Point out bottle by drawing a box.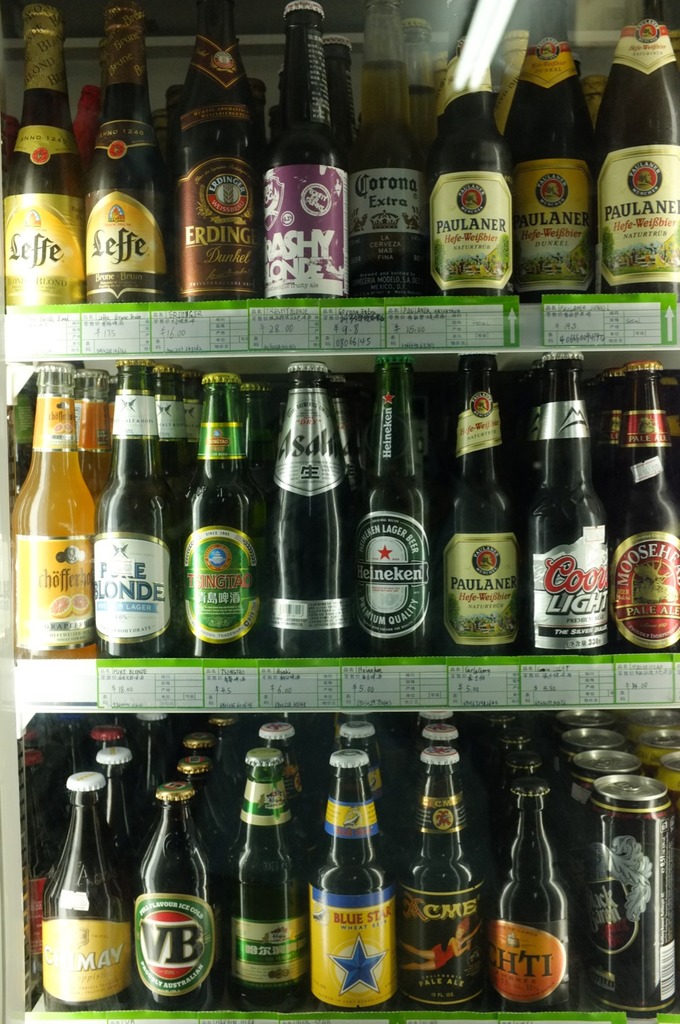
<box>325,705,398,809</box>.
